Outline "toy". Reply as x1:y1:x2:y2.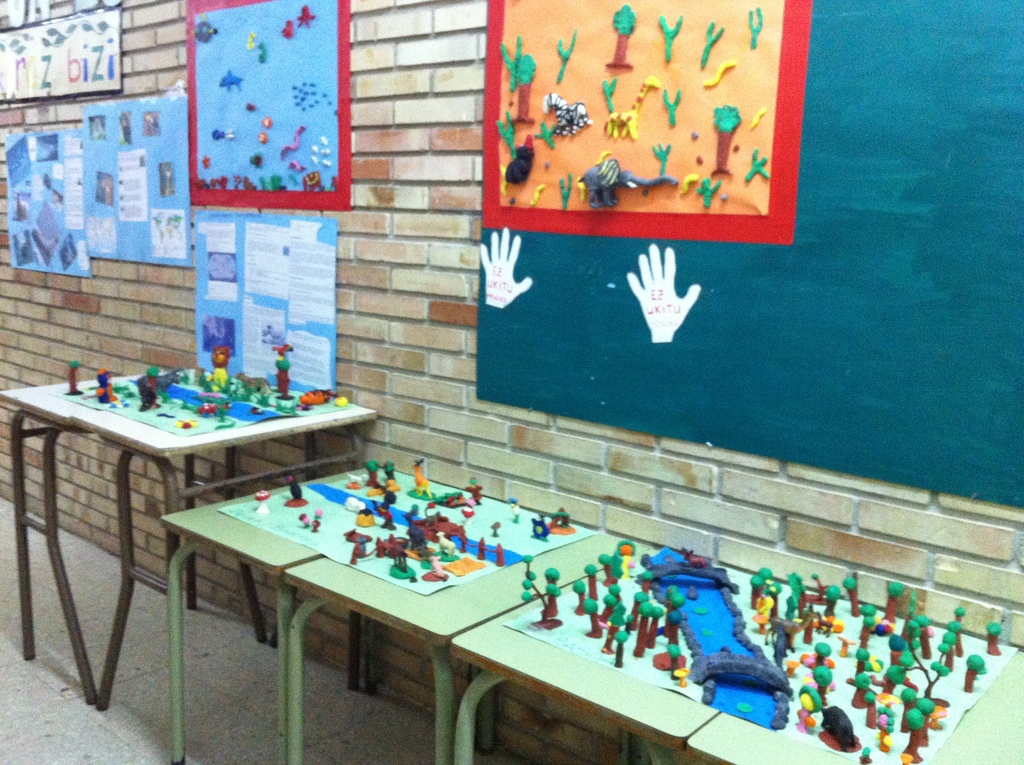
664:592:682:636.
